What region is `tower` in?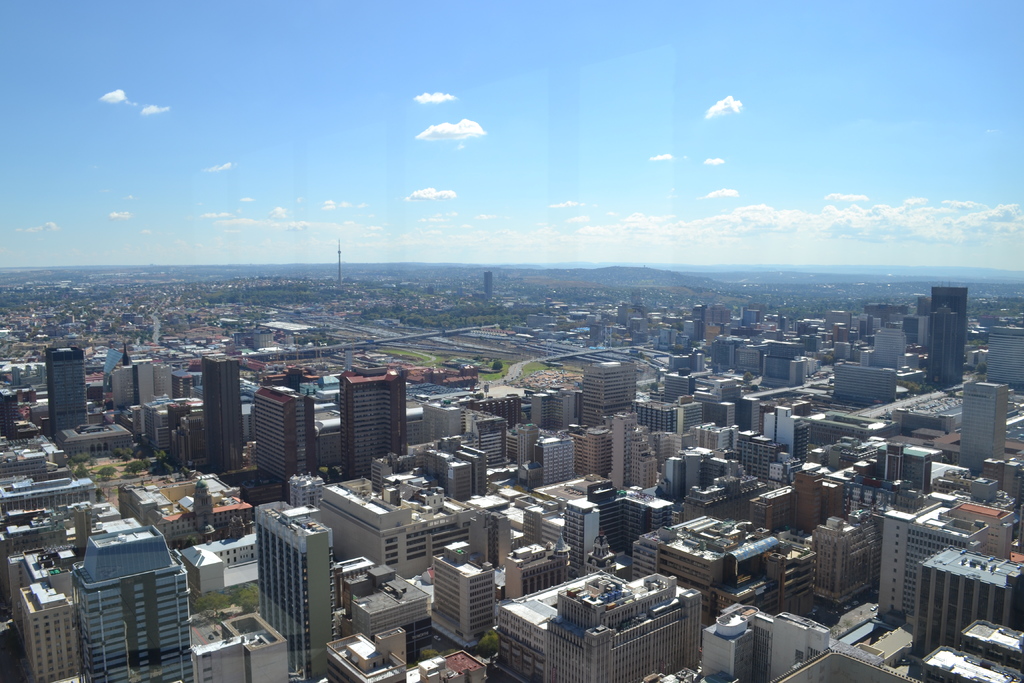
337 372 406 473.
